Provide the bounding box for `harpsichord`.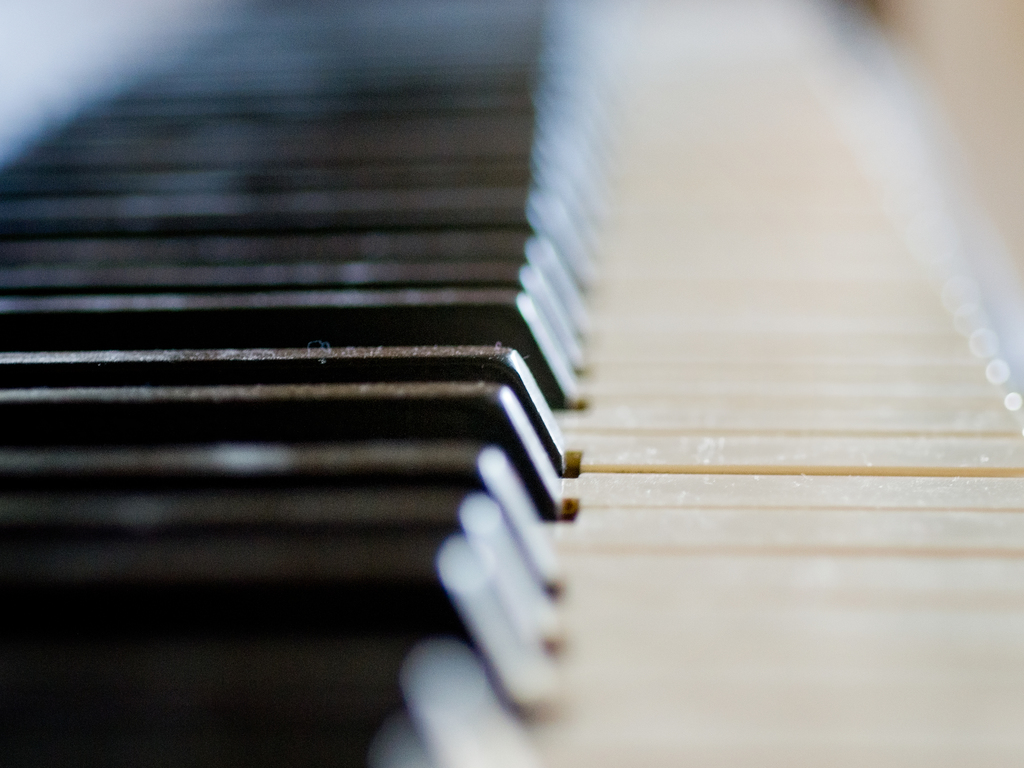
l=0, t=0, r=1023, b=767.
